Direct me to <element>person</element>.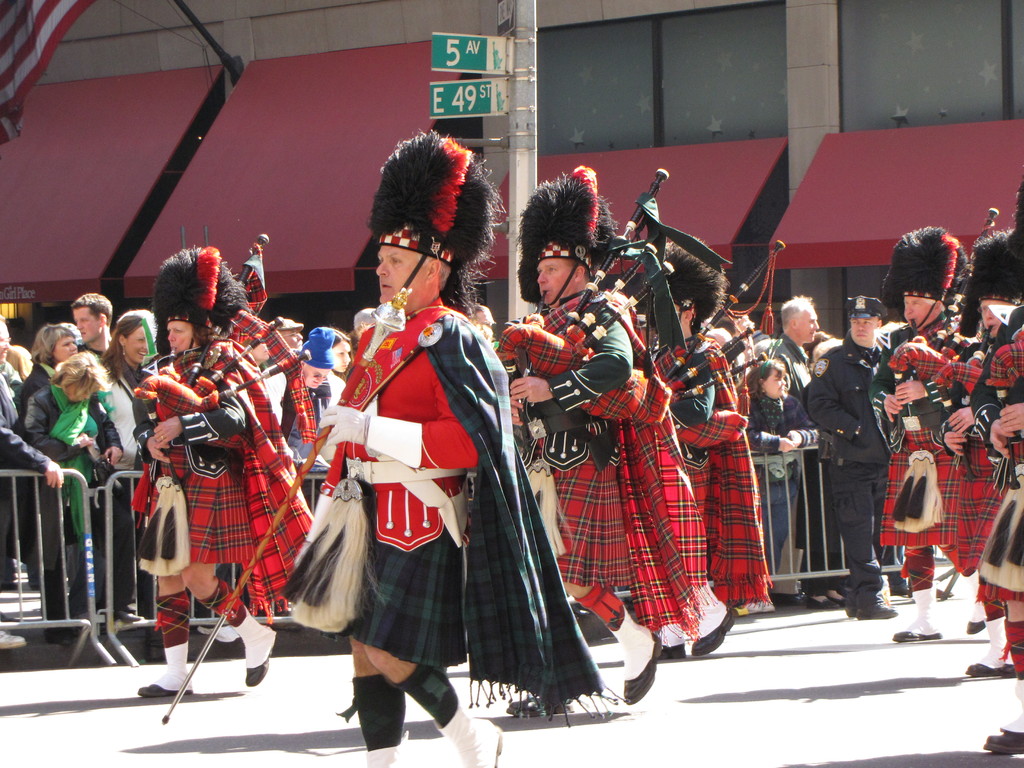
Direction: {"x1": 132, "y1": 323, "x2": 314, "y2": 696}.
